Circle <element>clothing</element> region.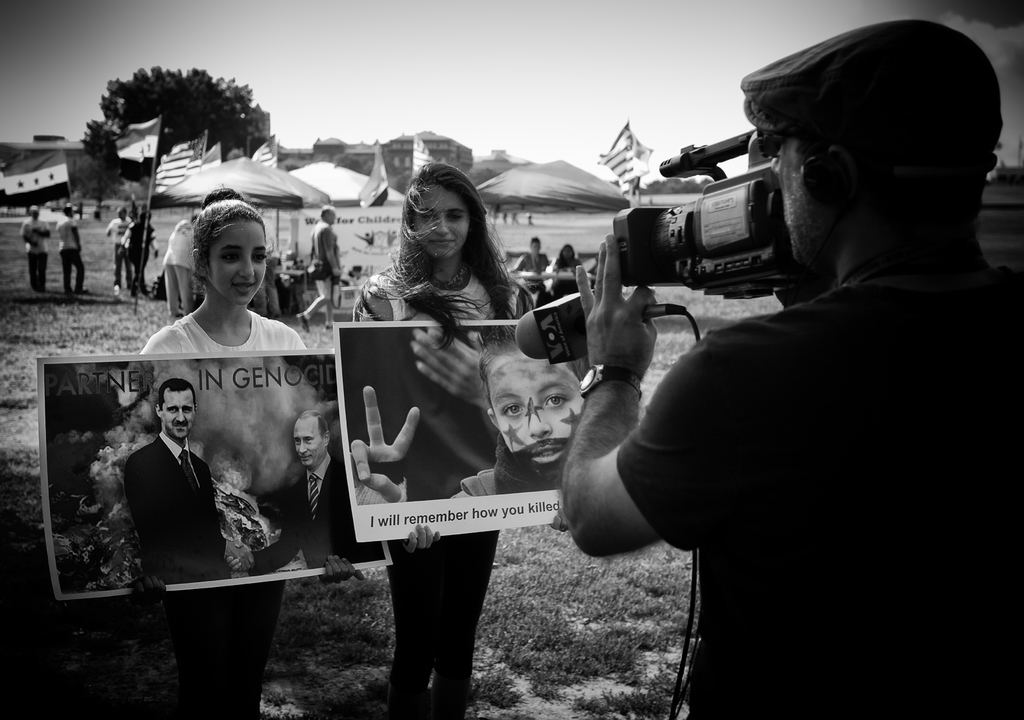
Region: l=368, t=270, r=522, b=707.
